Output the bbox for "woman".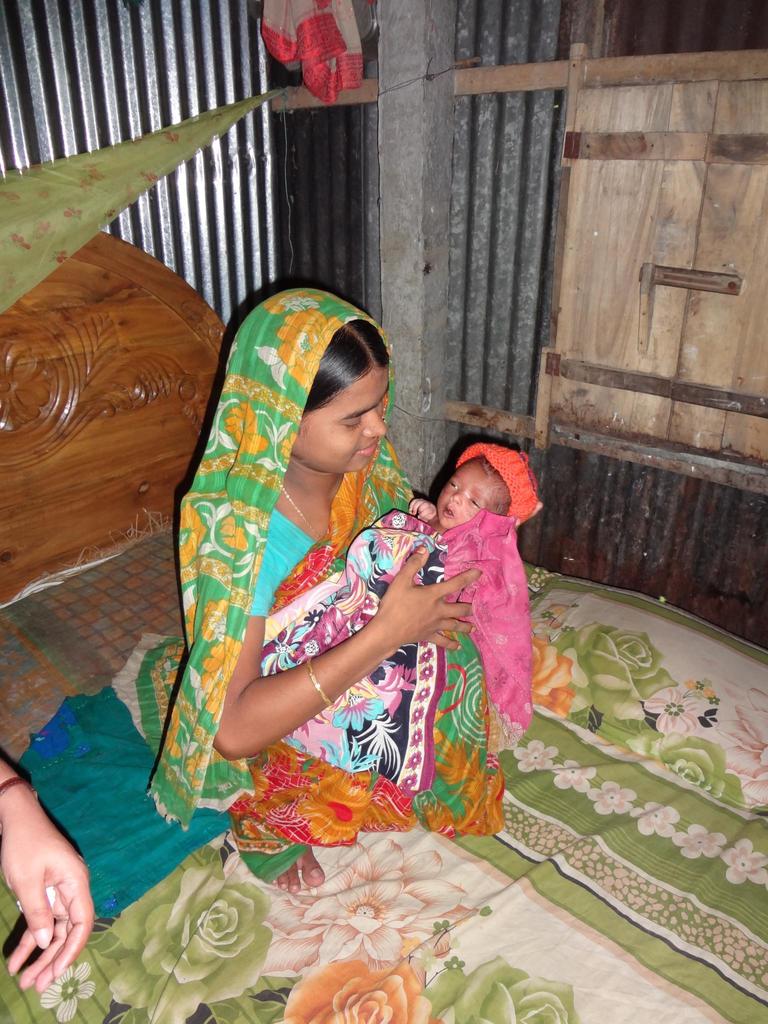
pyautogui.locateOnScreen(170, 258, 456, 836).
